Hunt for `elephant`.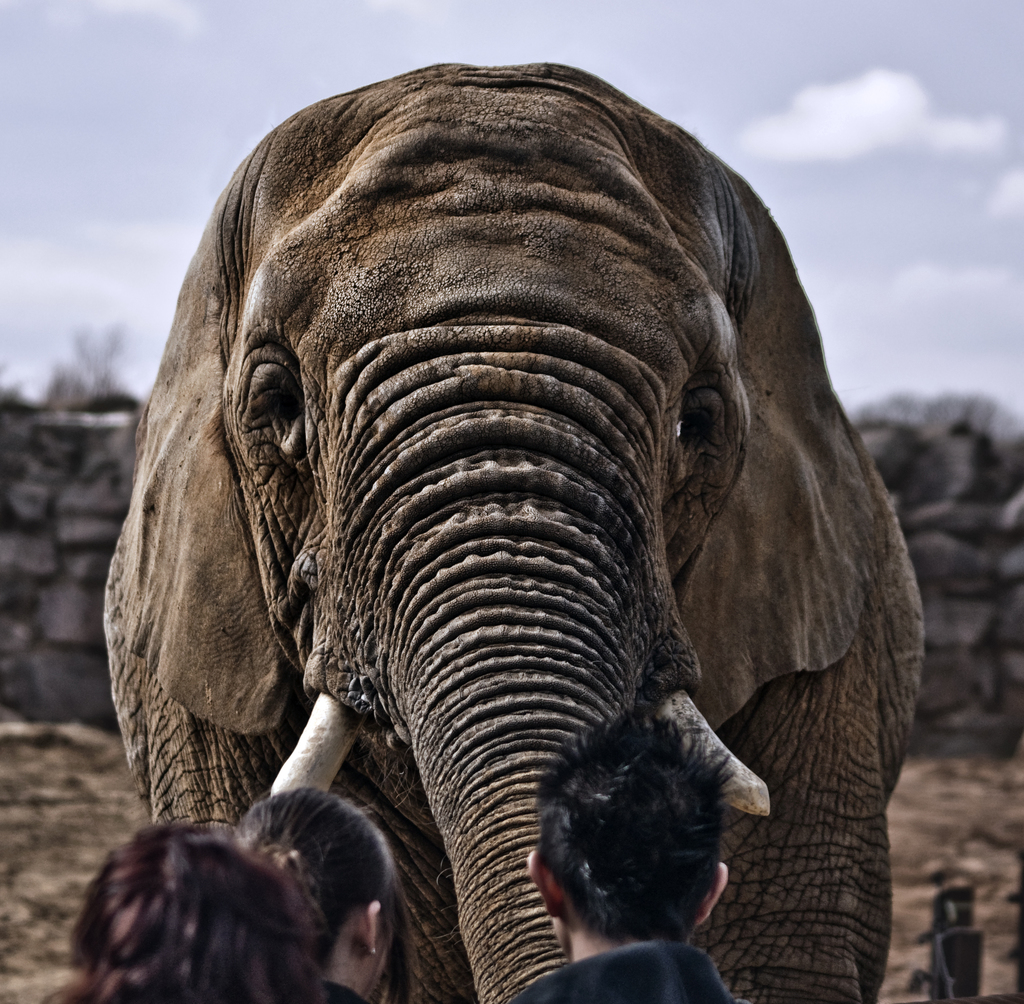
Hunted down at (x1=96, y1=71, x2=939, y2=1003).
